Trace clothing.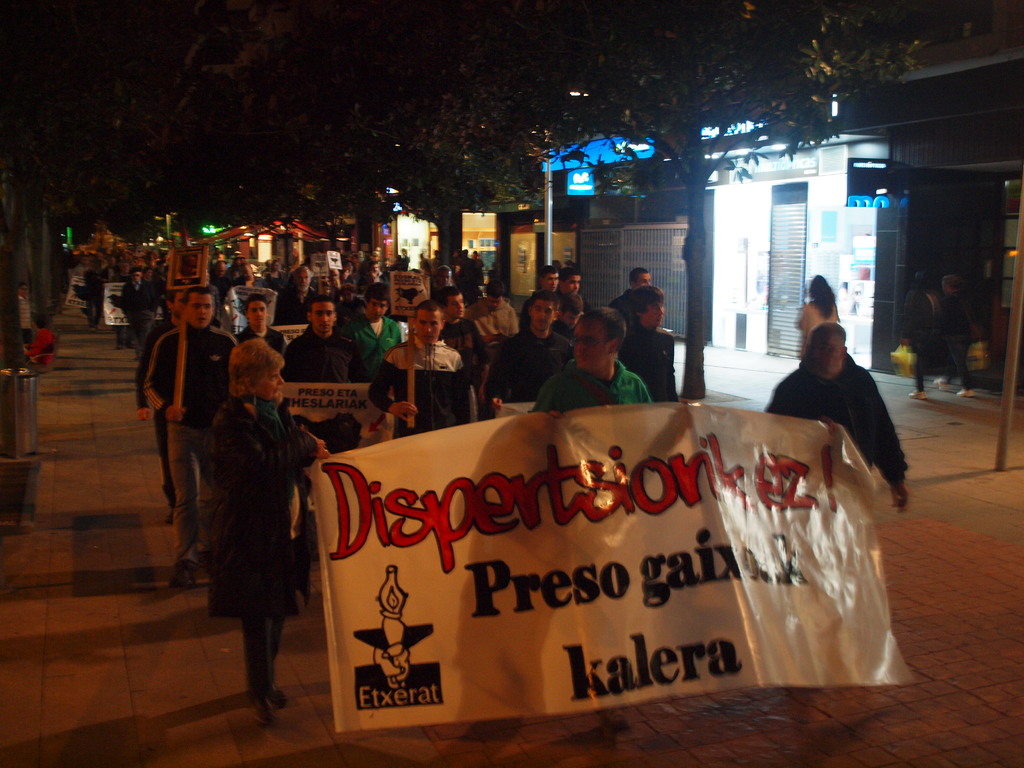
Traced to (475, 320, 575, 412).
